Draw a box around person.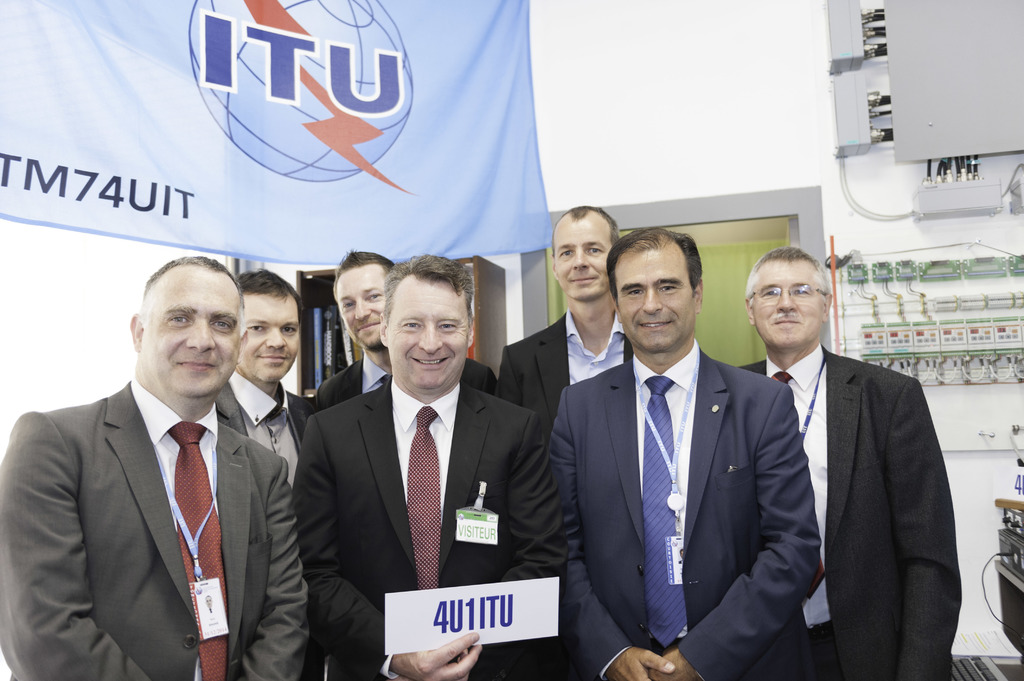
box(211, 267, 319, 492).
